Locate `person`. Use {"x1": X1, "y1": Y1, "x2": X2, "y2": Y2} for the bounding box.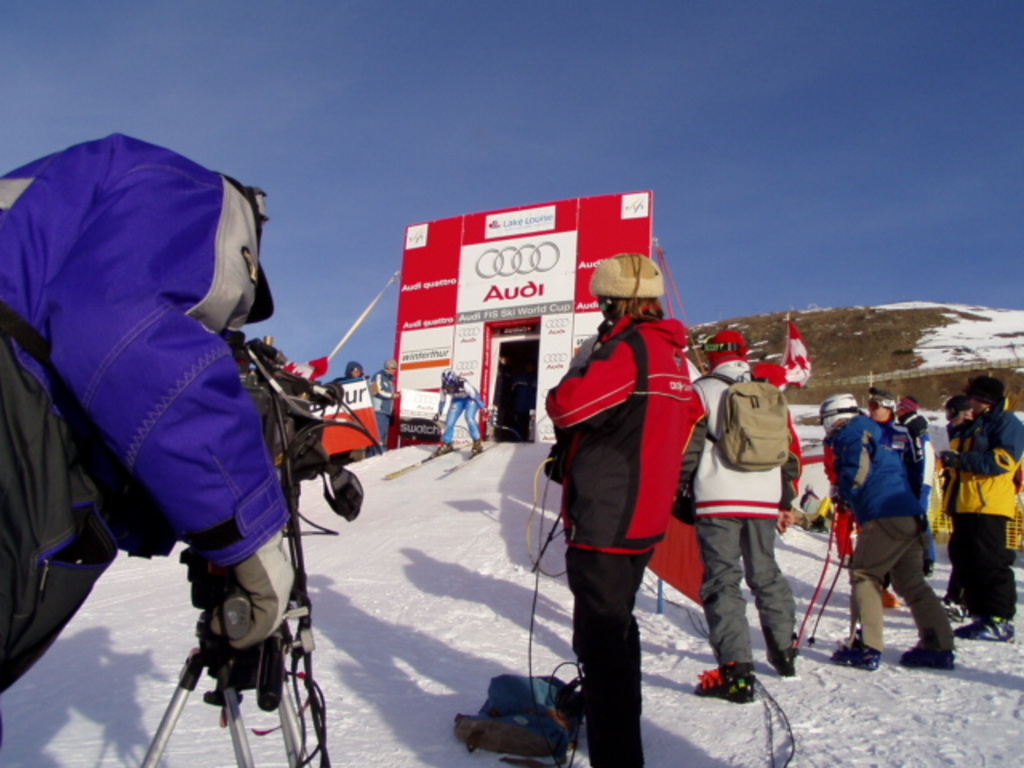
{"x1": 26, "y1": 122, "x2": 325, "y2": 734}.
